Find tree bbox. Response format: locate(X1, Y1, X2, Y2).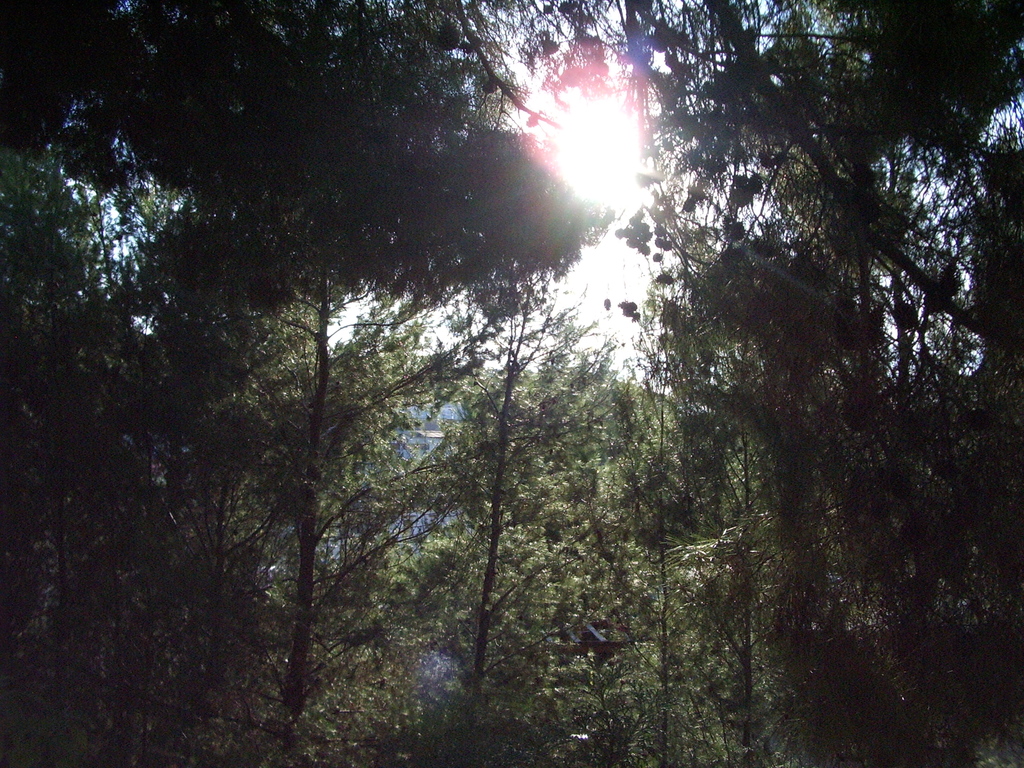
locate(406, 237, 578, 713).
